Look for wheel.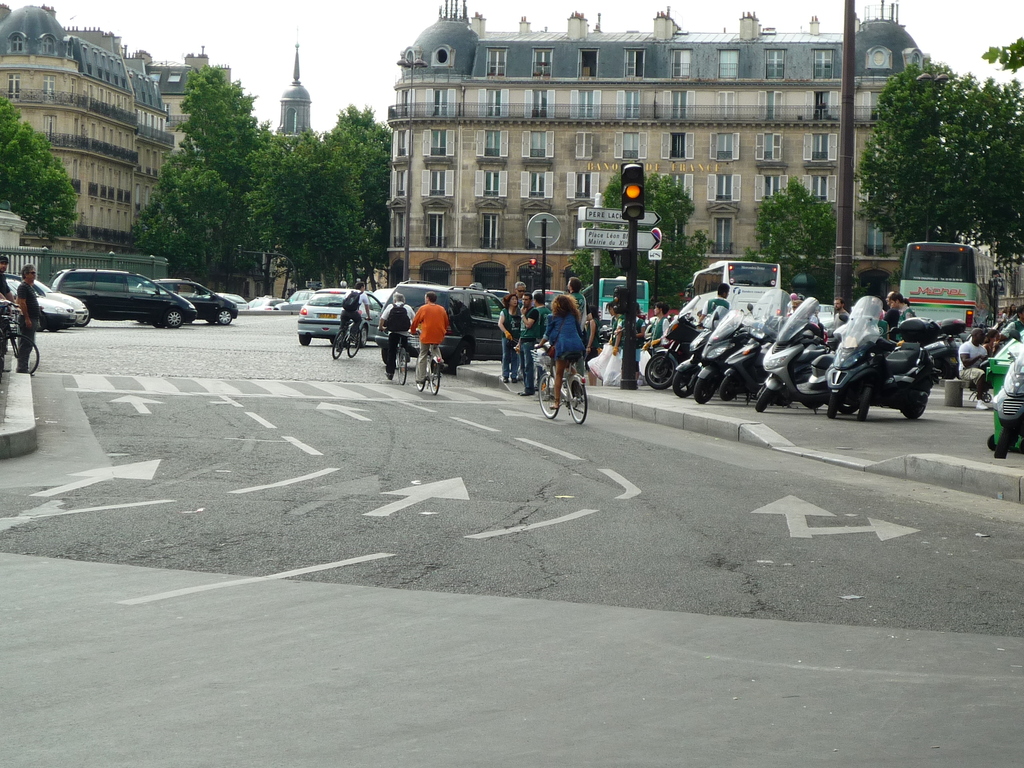
Found: 295,330,311,345.
